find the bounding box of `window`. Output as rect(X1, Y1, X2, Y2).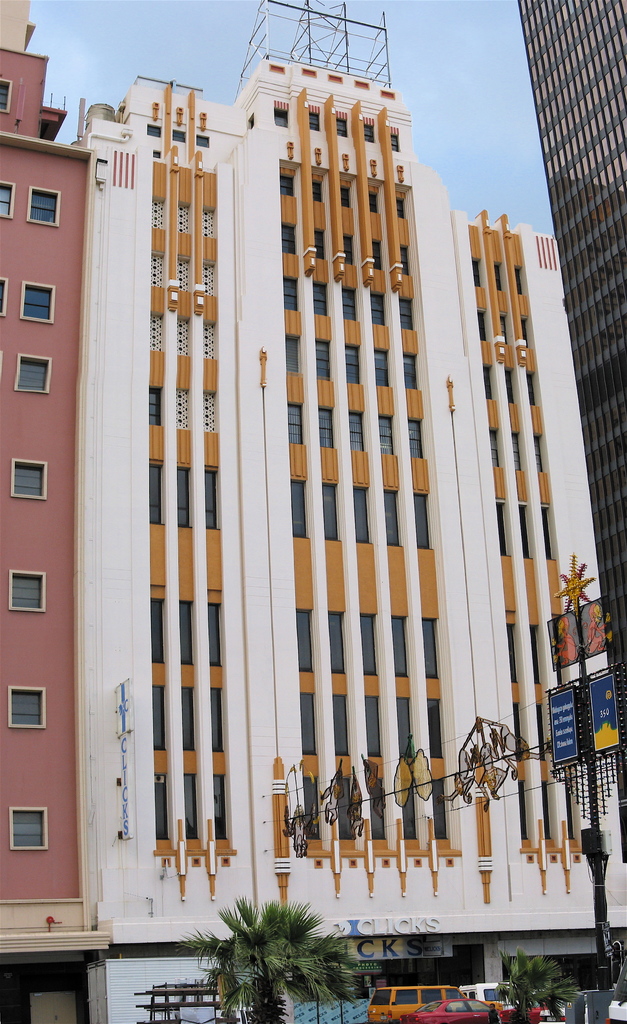
rect(316, 407, 335, 451).
